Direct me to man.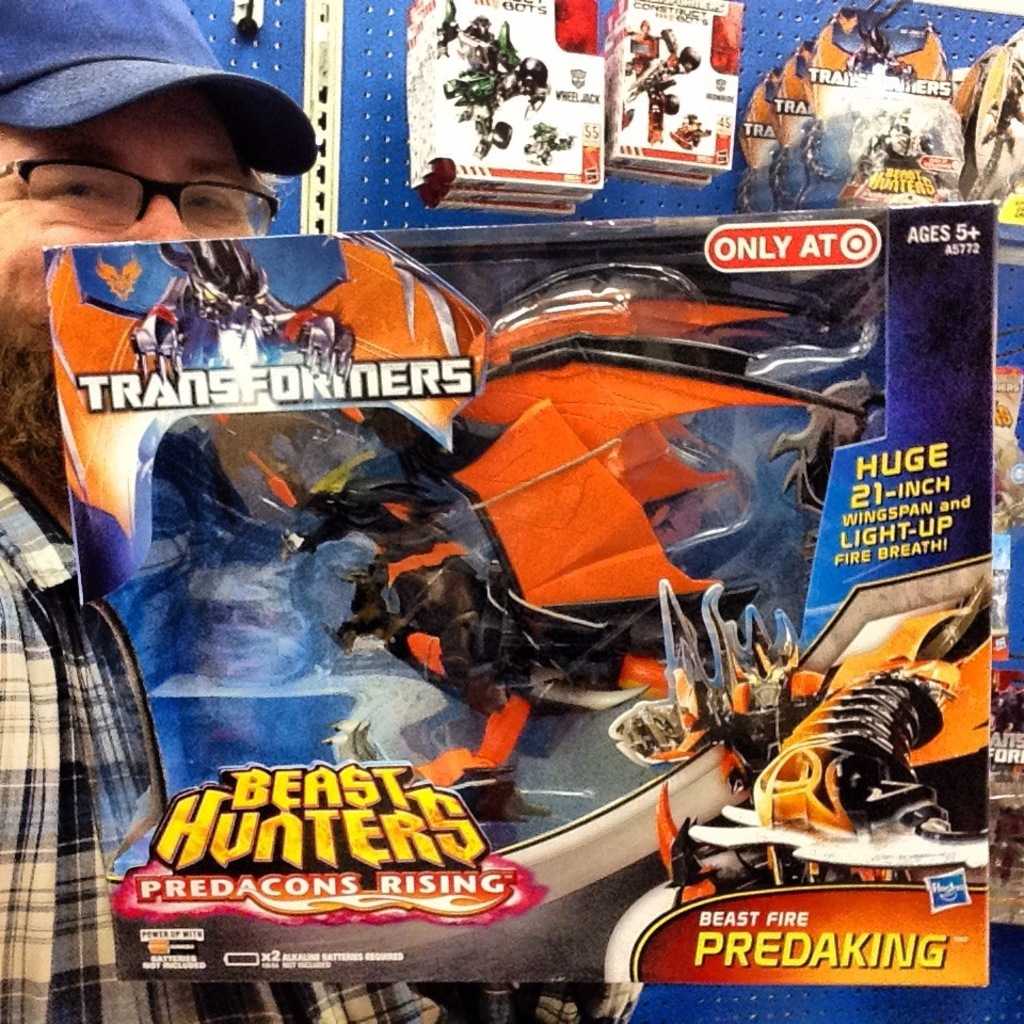
Direction: x1=0, y1=0, x2=644, y2=1023.
